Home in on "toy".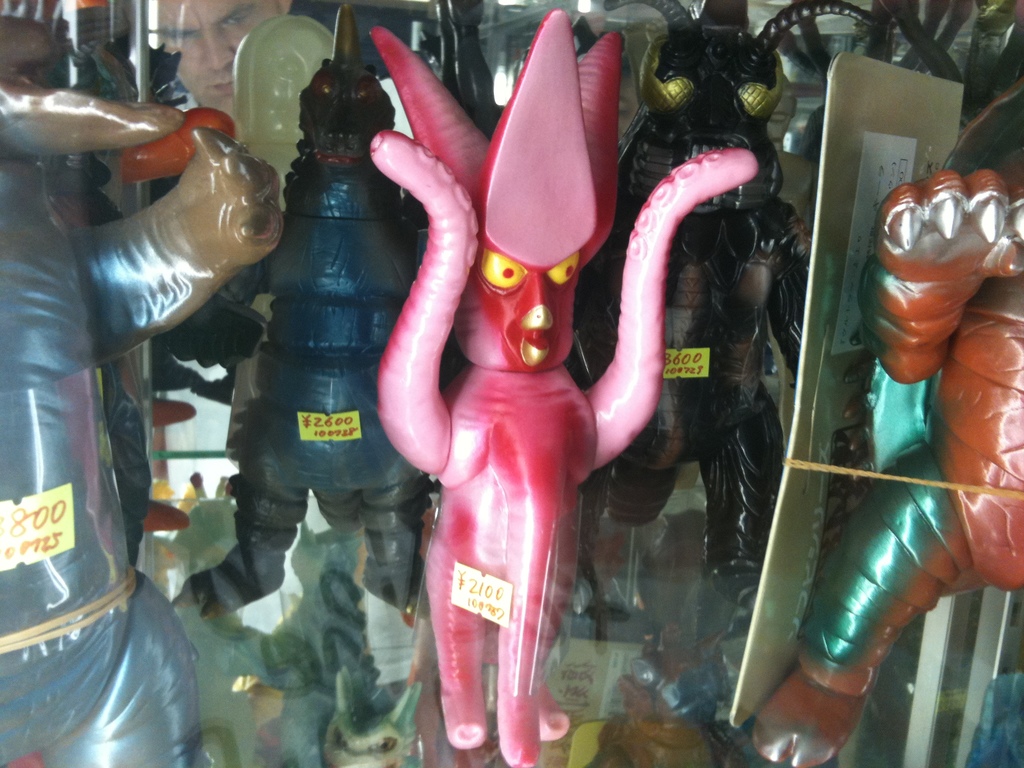
Homed in at box(2, 72, 272, 767).
